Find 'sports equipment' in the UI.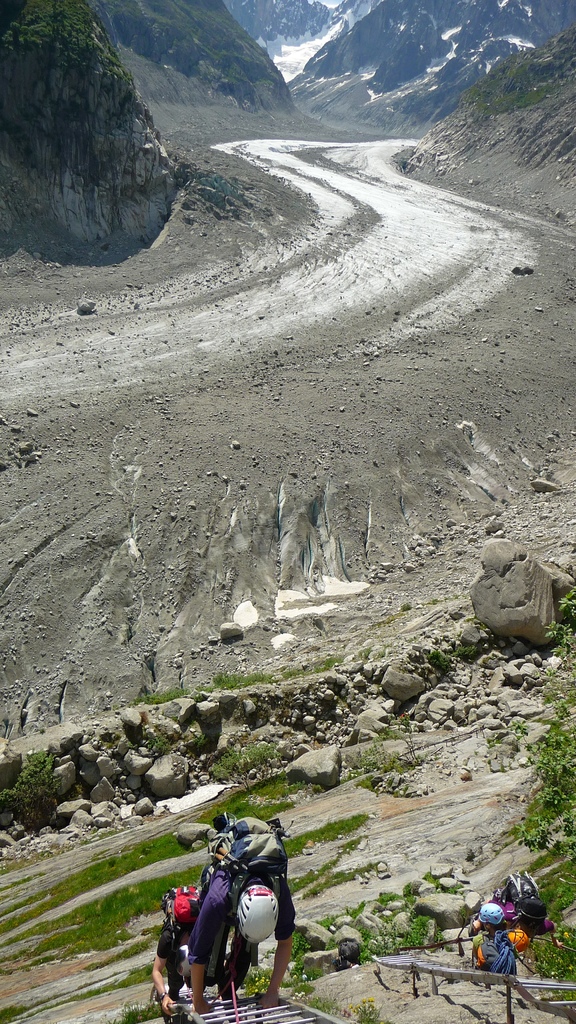
UI element at [170, 942, 195, 984].
